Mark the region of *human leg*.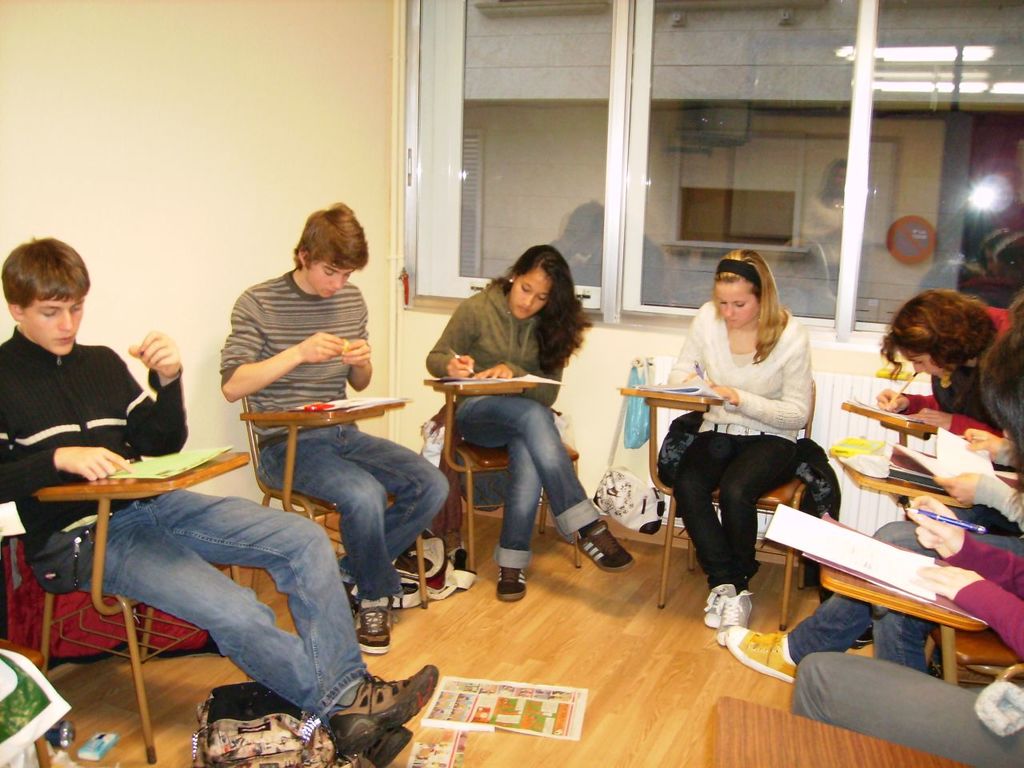
Region: region(345, 430, 451, 598).
